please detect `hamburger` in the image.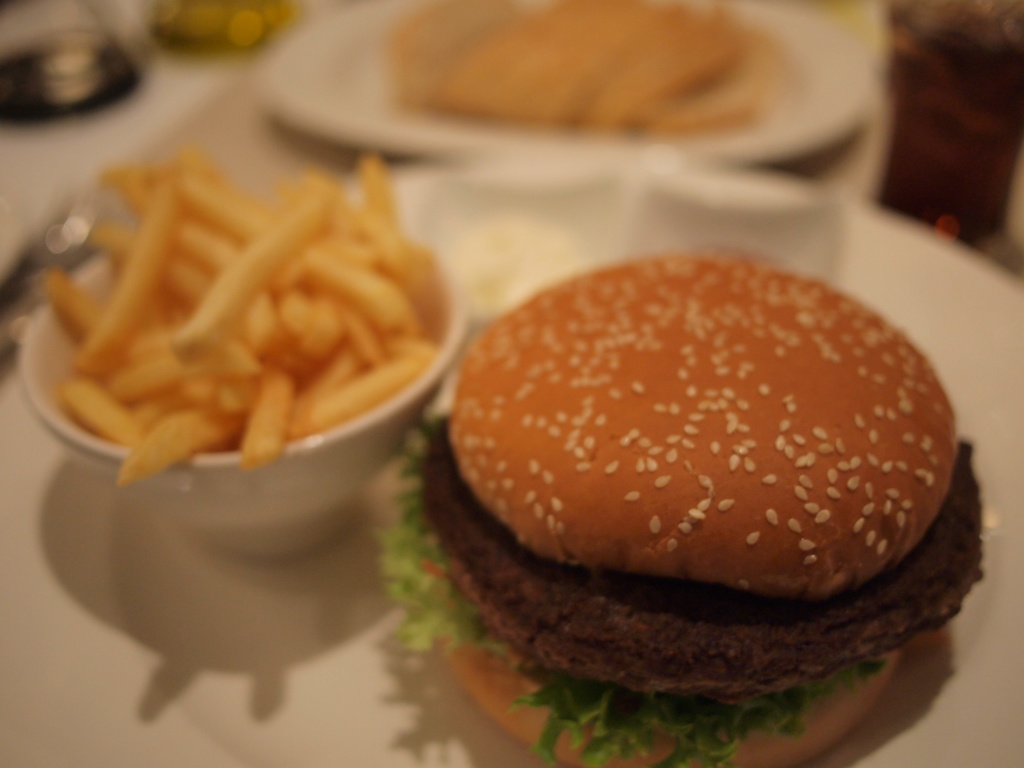
BBox(376, 255, 981, 767).
